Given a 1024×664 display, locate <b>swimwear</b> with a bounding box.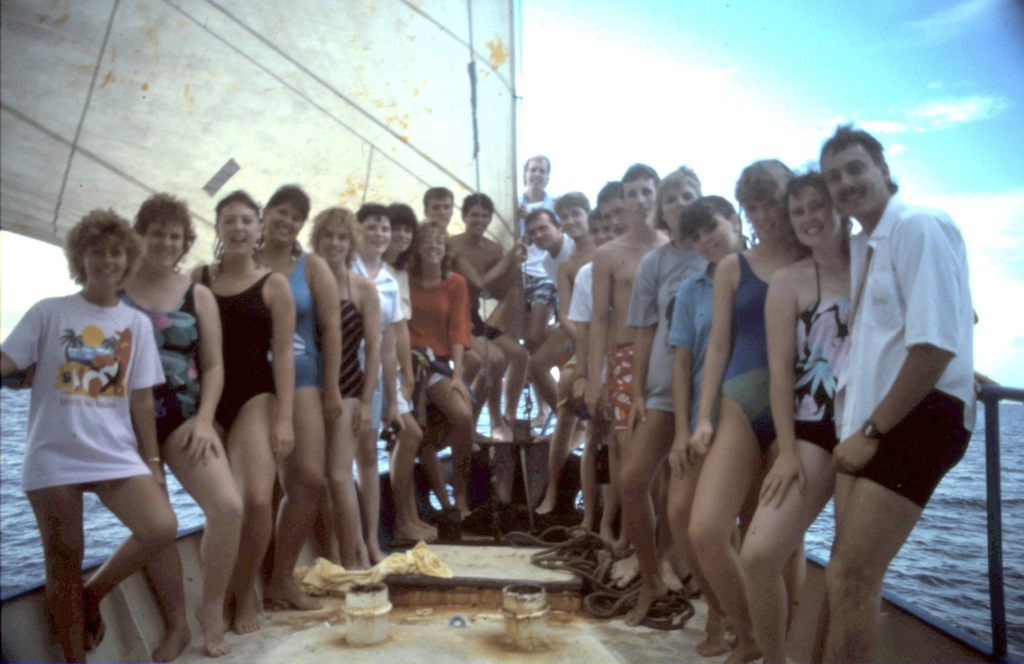
Located: select_region(794, 256, 856, 460).
